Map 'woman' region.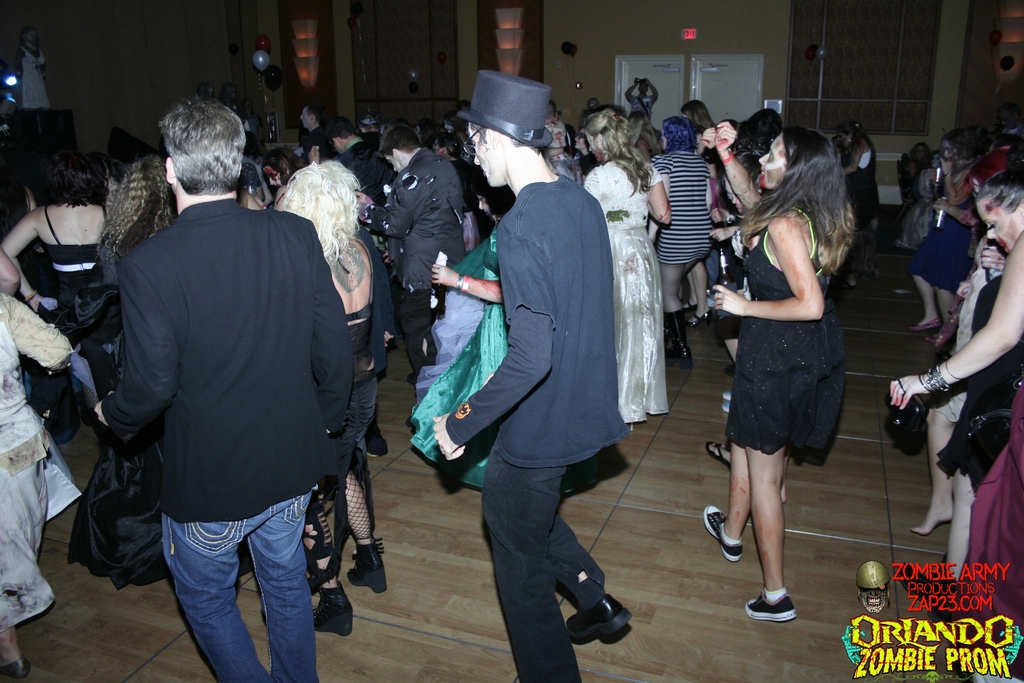
Mapped to rect(581, 106, 671, 422).
